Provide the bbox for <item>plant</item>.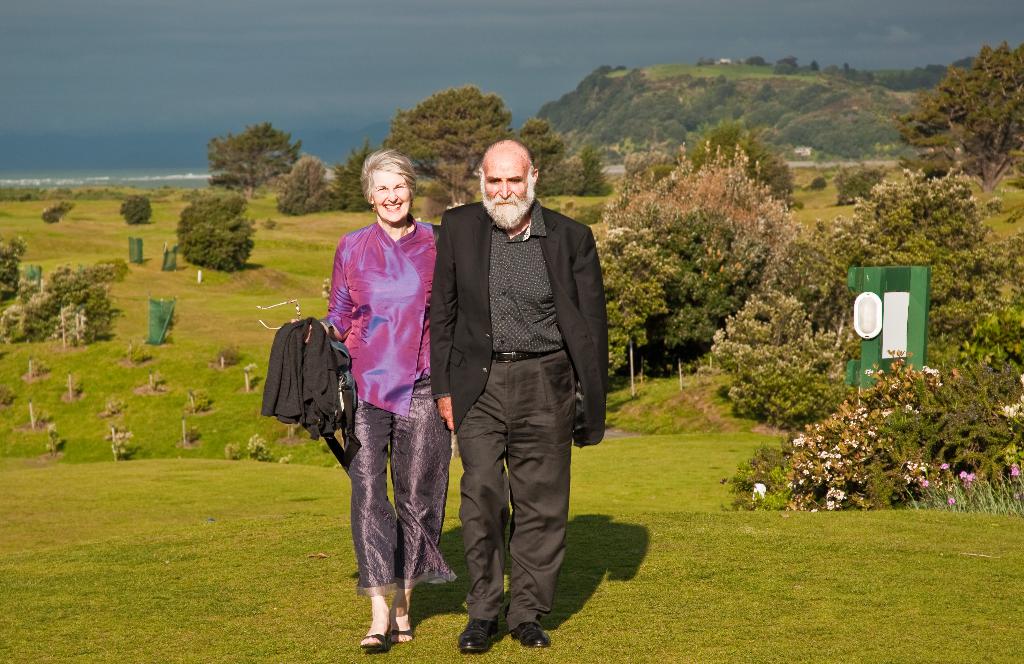
pyautogui.locateOnScreen(138, 374, 171, 395).
